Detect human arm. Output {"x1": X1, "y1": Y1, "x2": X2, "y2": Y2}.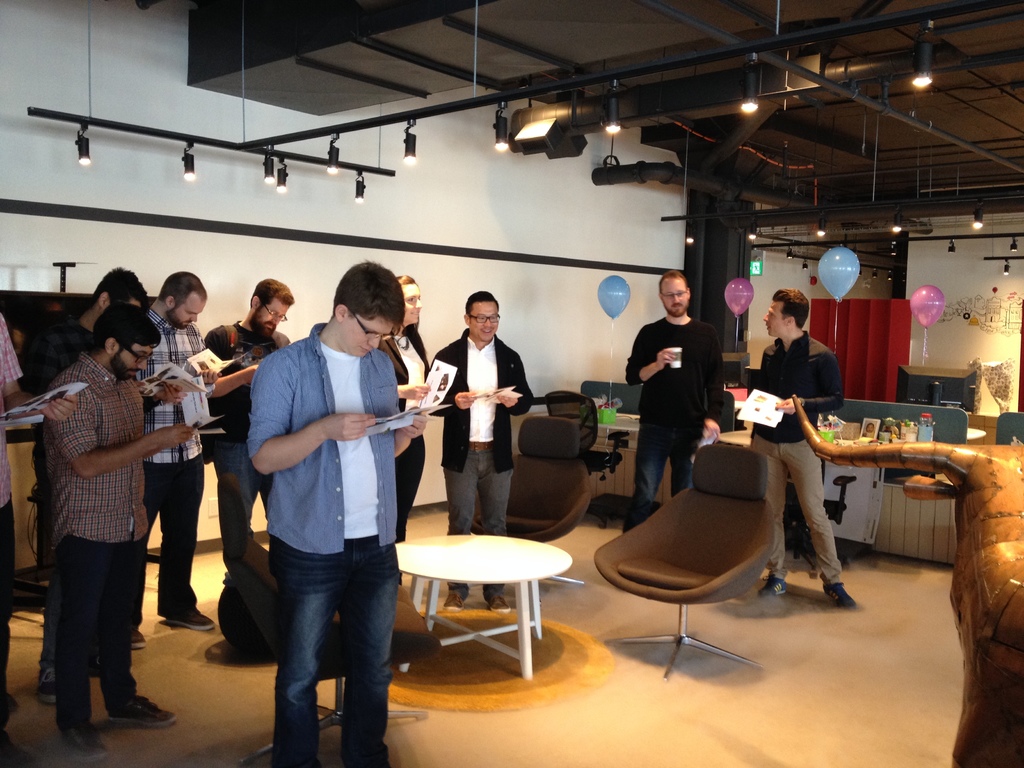
{"x1": 250, "y1": 390, "x2": 339, "y2": 499}.
